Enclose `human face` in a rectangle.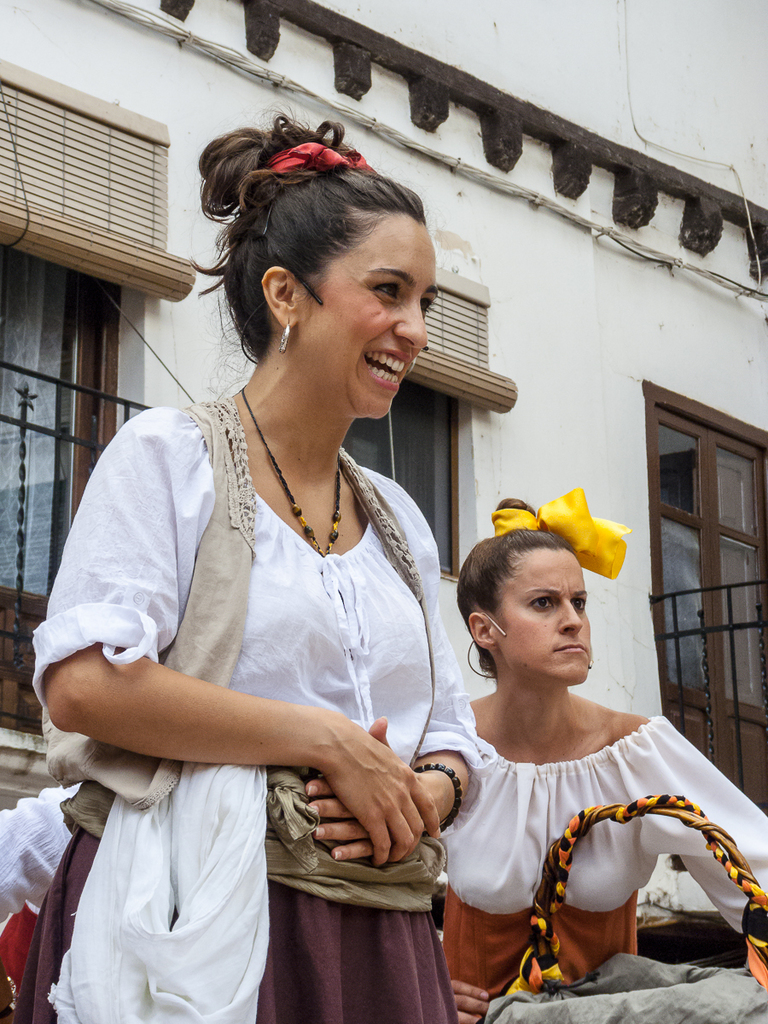
484:547:595:681.
